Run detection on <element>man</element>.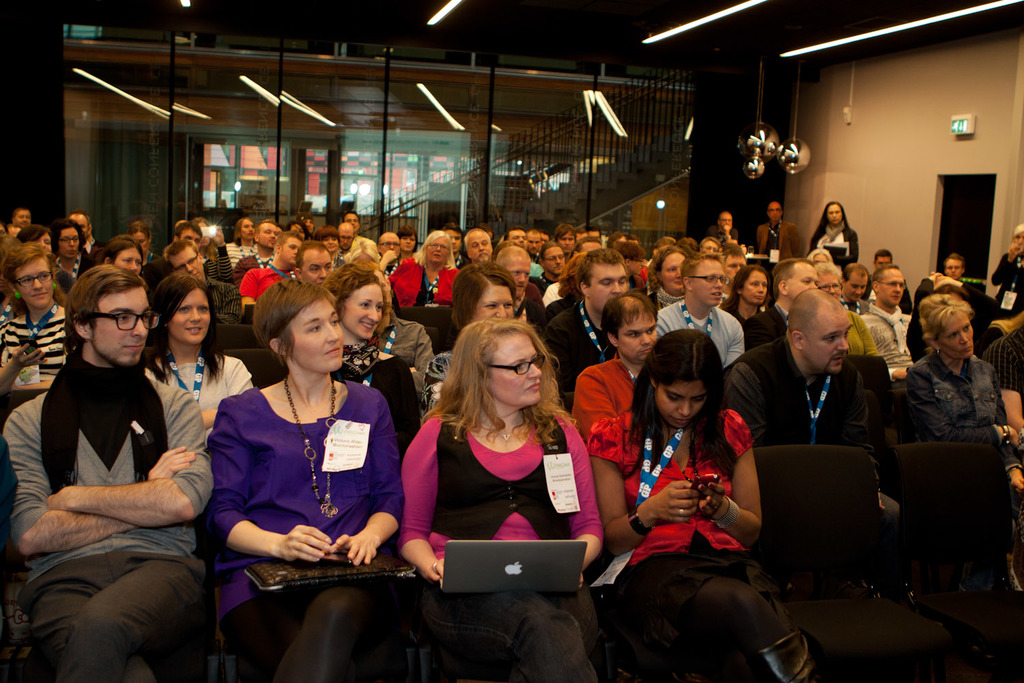
Result: 543 247 627 398.
